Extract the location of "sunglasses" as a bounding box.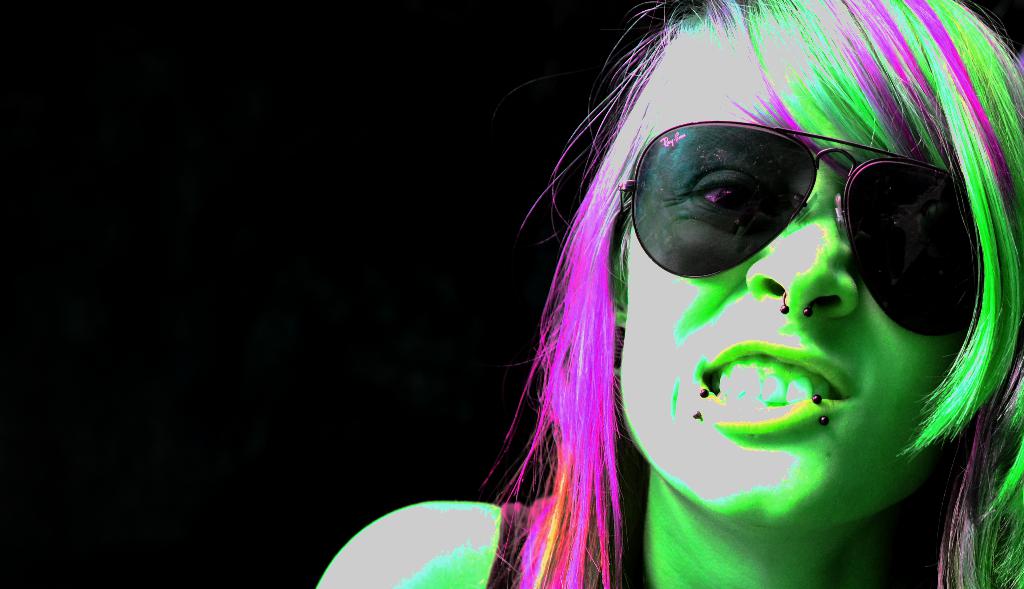
(619,117,982,338).
